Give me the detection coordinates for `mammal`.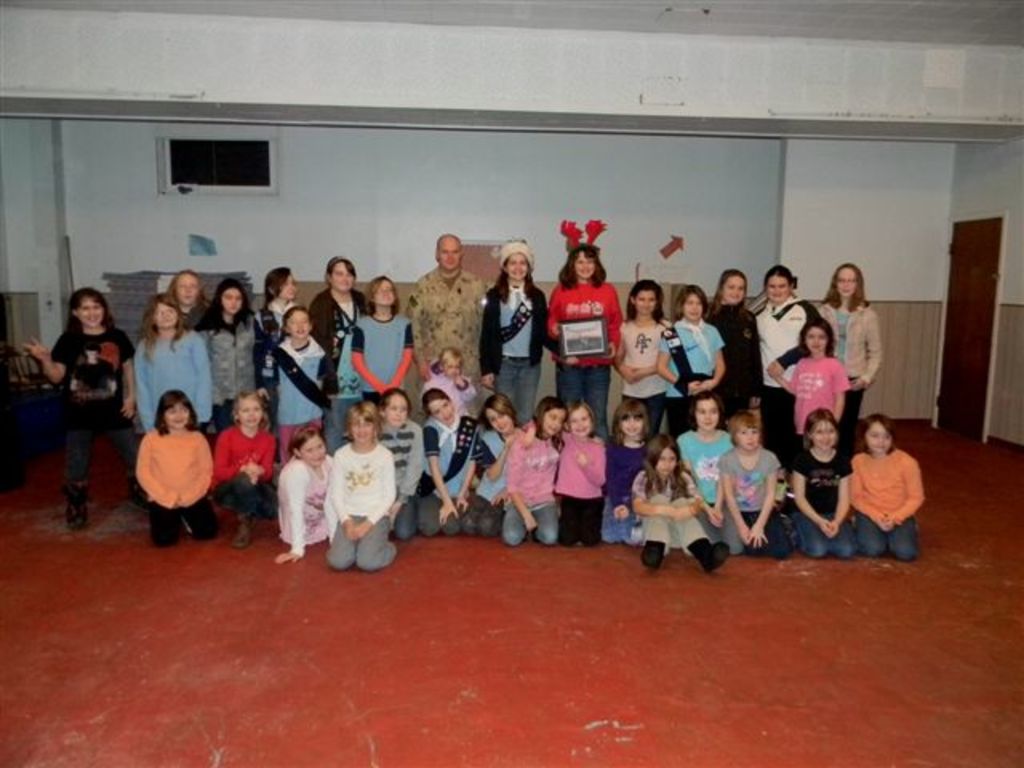
crop(478, 238, 550, 418).
